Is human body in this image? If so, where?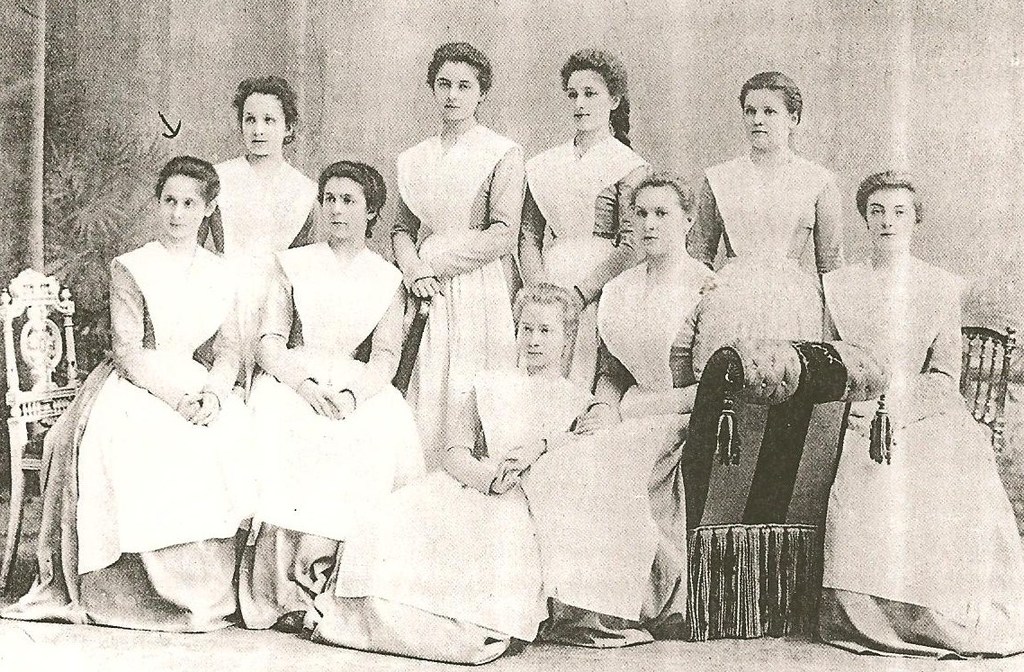
Yes, at x1=822, y1=170, x2=1023, y2=663.
